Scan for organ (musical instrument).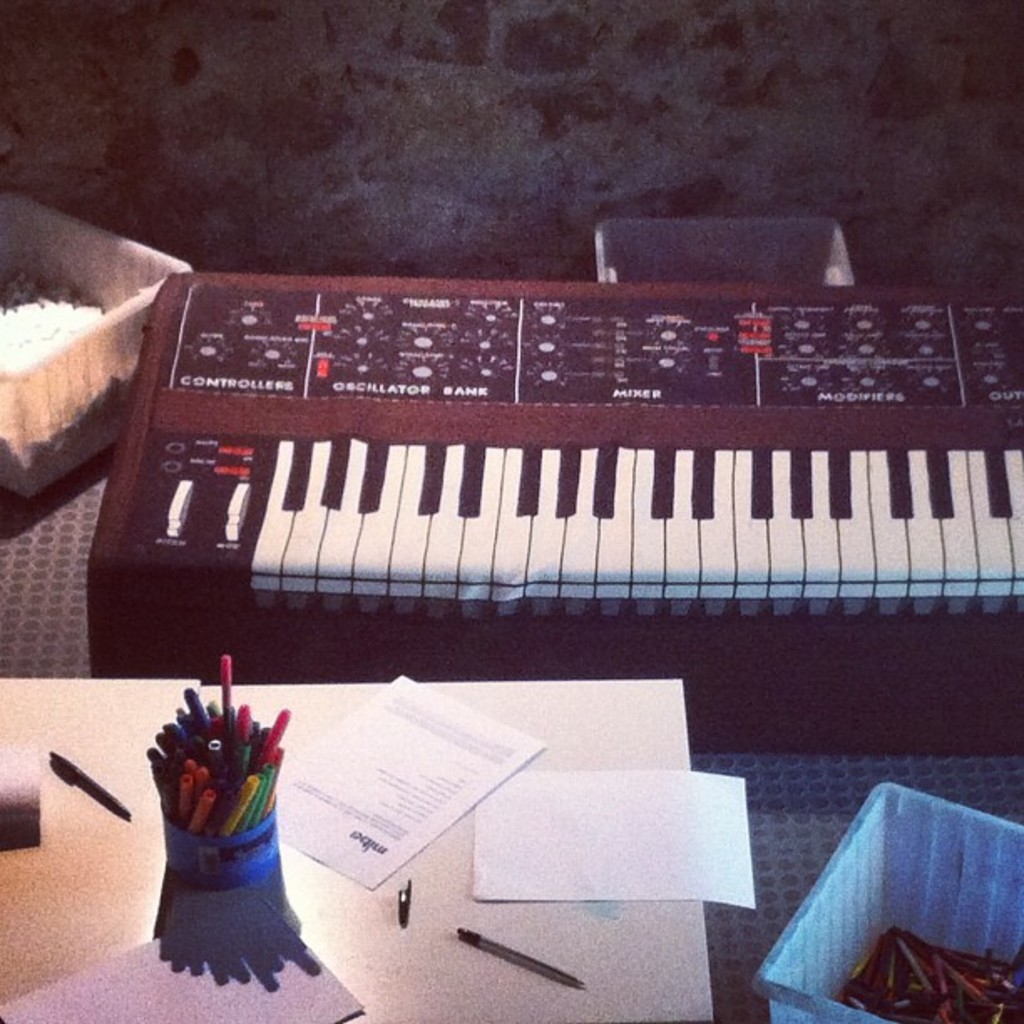
Scan result: left=17, top=226, right=964, bottom=649.
